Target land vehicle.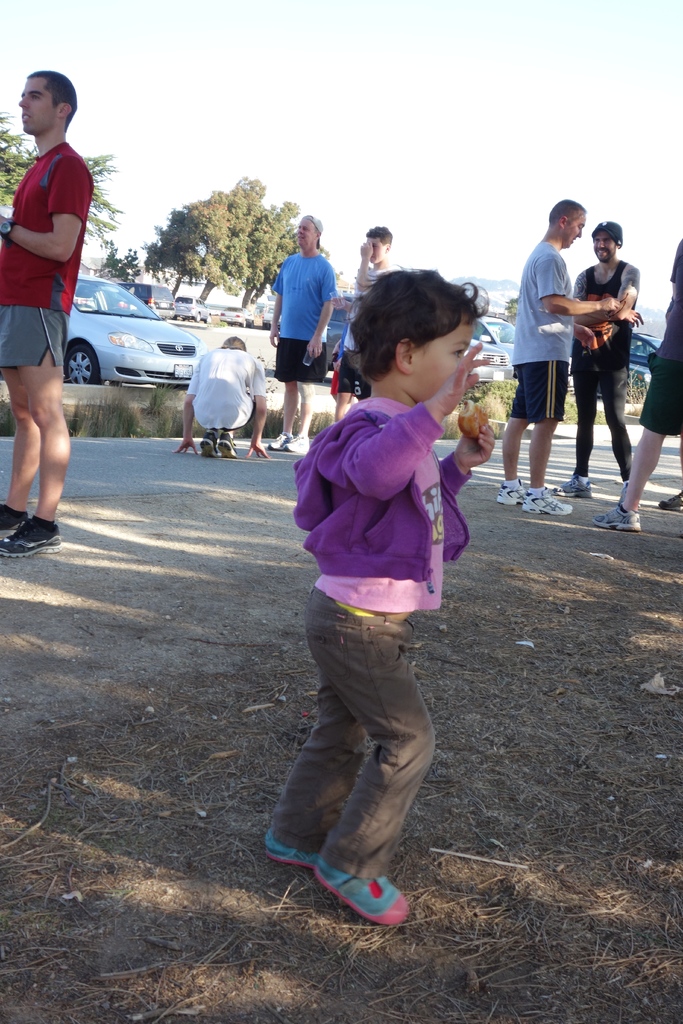
Target region: x1=50, y1=263, x2=201, y2=412.
